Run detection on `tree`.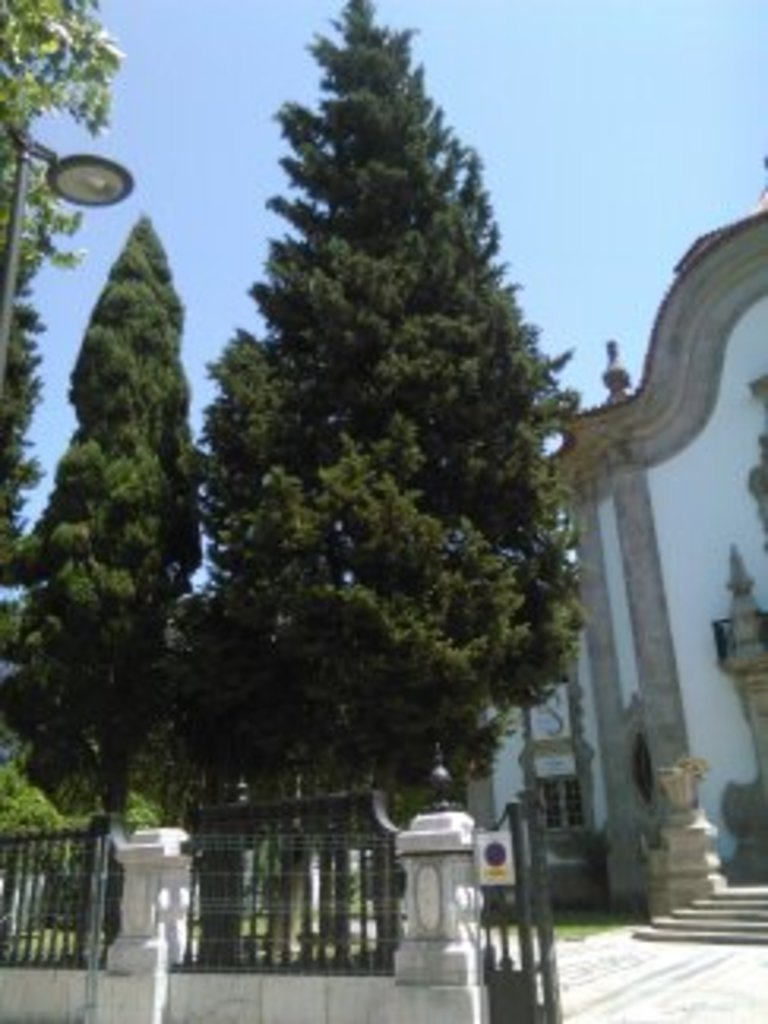
Result: 0,0,133,582.
